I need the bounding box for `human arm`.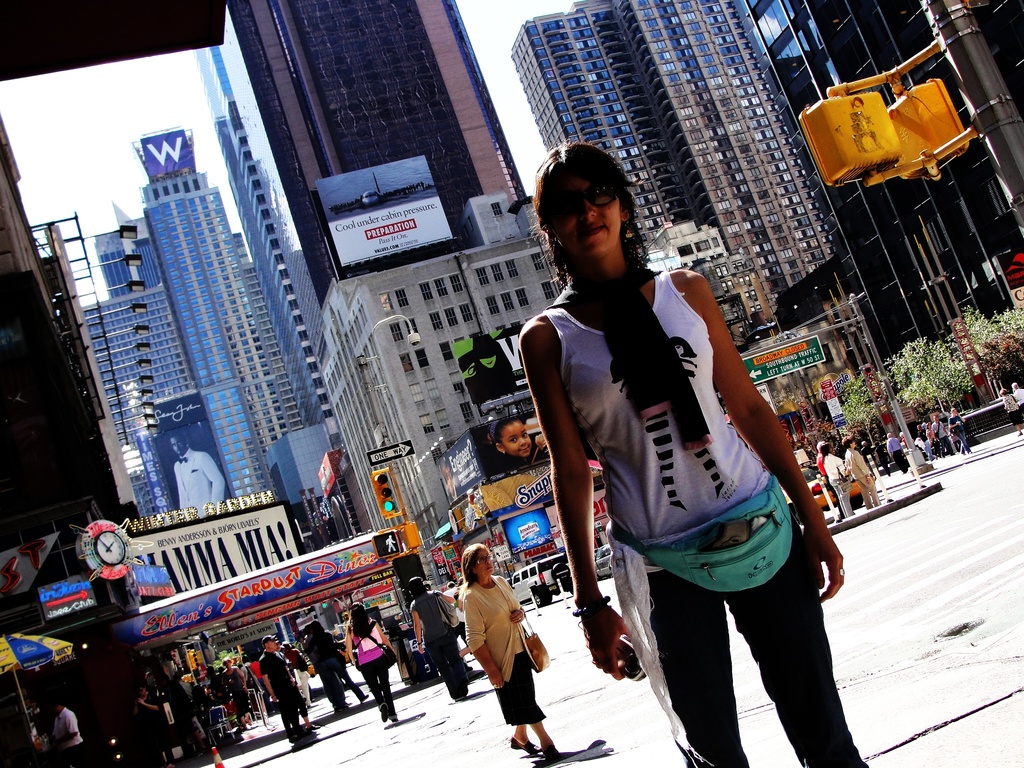
Here it is: region(510, 604, 529, 624).
